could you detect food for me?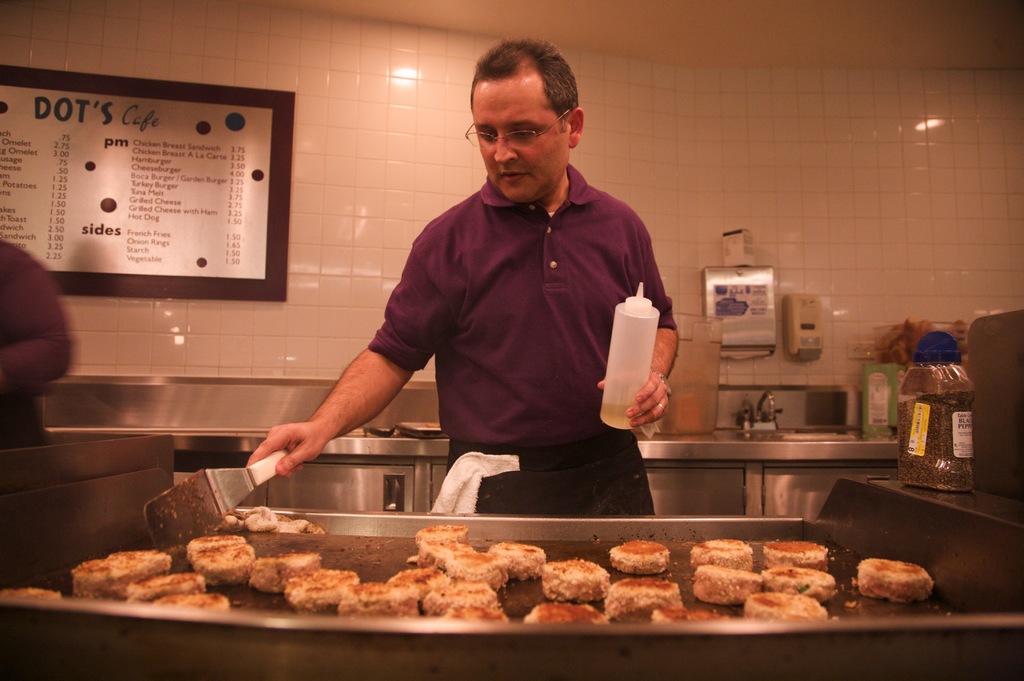
Detection result: (left=531, top=554, right=606, bottom=600).
